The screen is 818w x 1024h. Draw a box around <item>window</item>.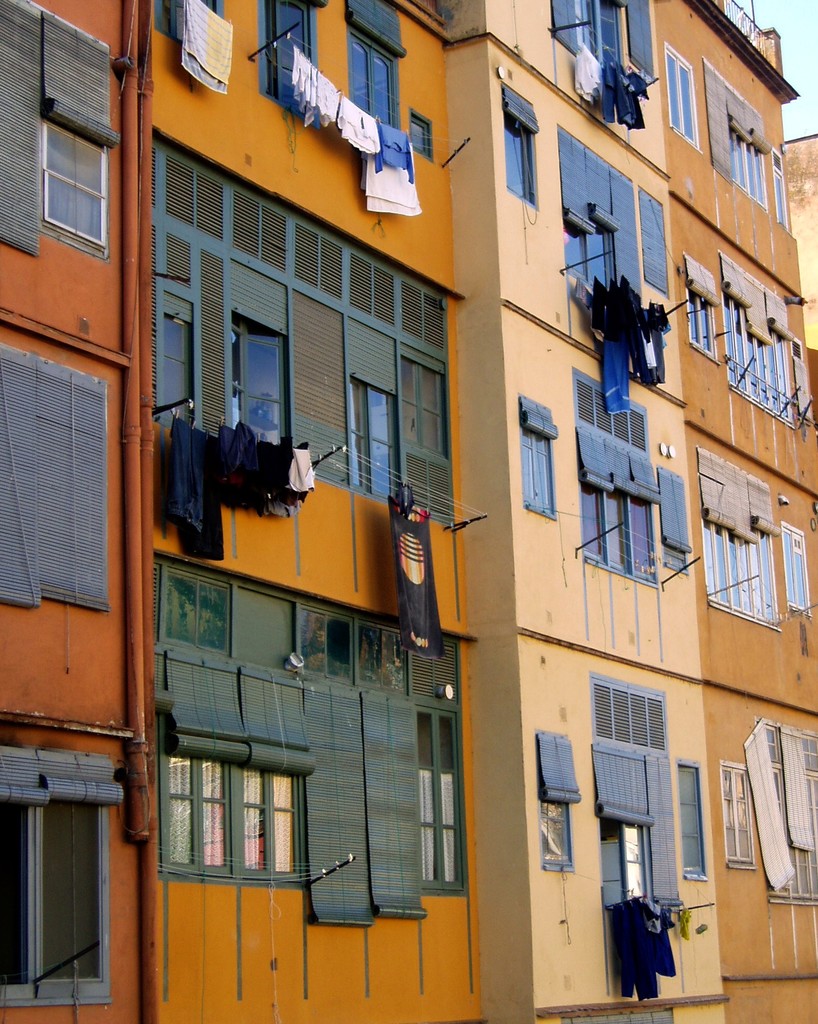
<box>514,394,561,518</box>.
